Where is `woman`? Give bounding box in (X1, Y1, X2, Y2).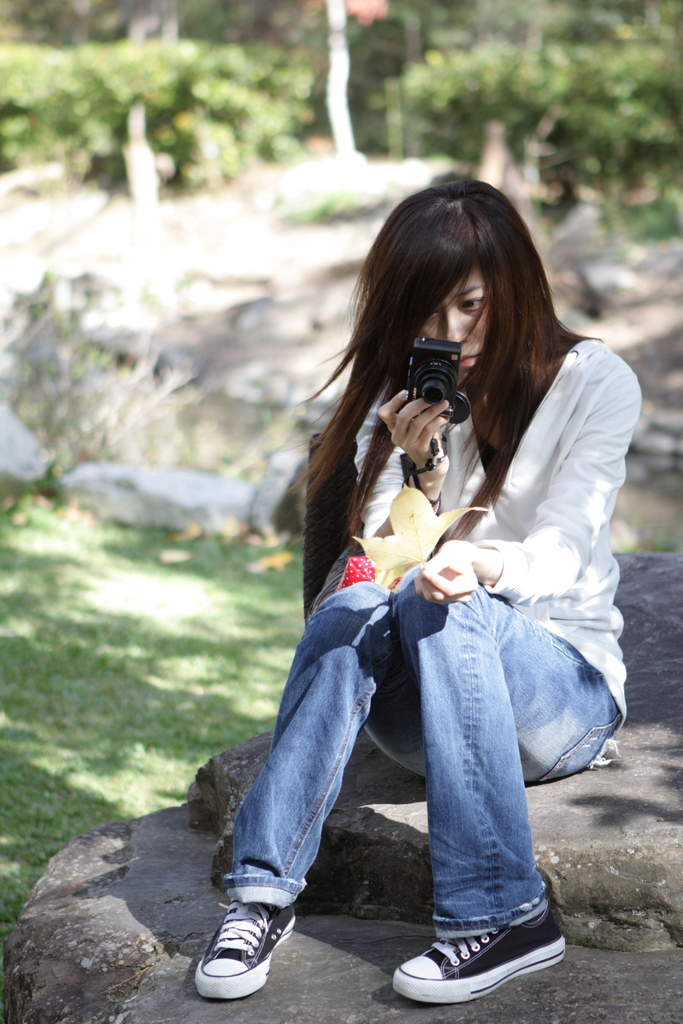
(193, 176, 645, 1001).
